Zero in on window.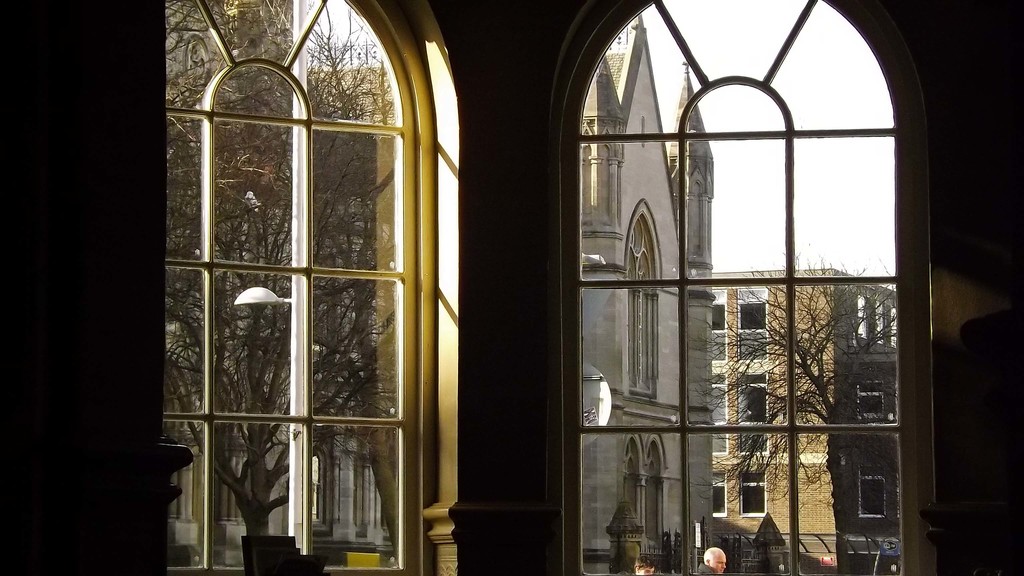
Zeroed in: x1=159 y1=0 x2=453 y2=575.
